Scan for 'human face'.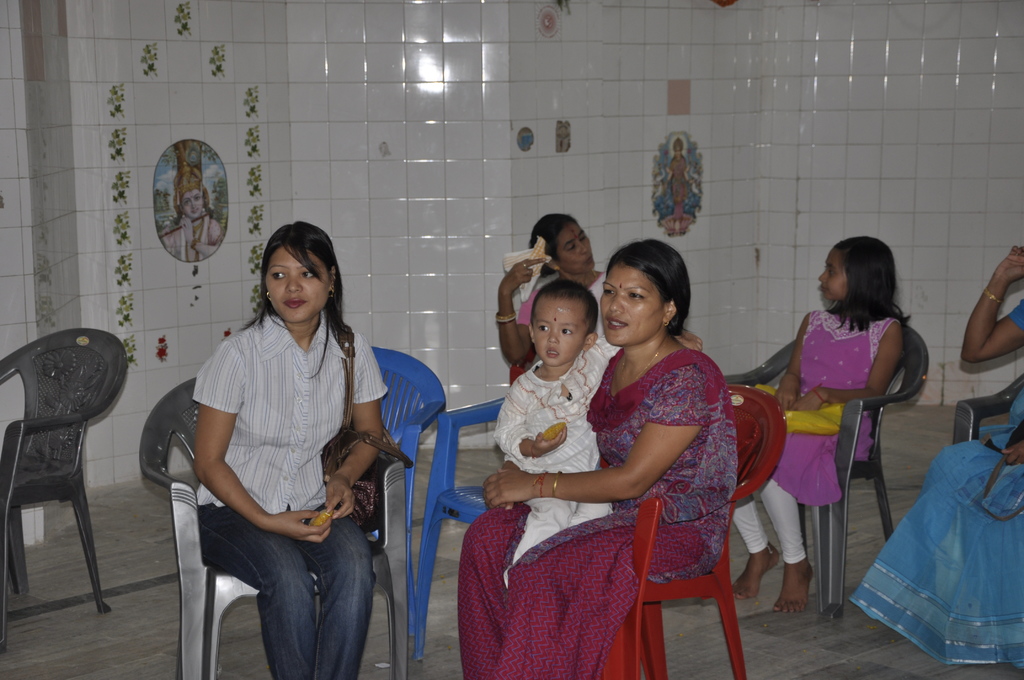
Scan result: (268, 248, 332, 323).
